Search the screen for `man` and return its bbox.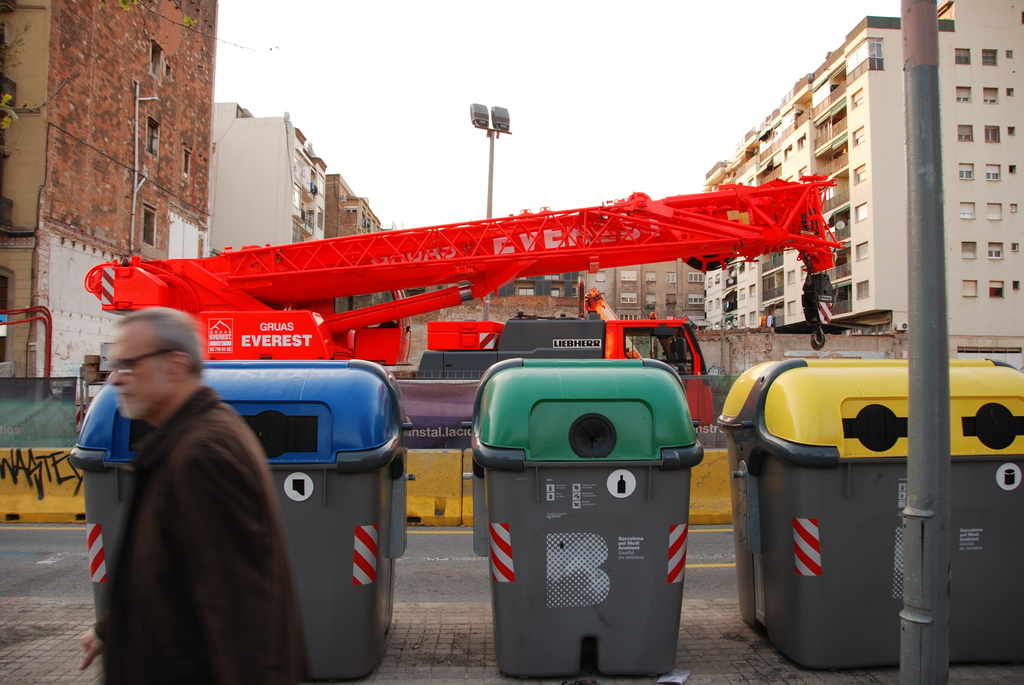
Found: x1=68, y1=284, x2=307, y2=669.
